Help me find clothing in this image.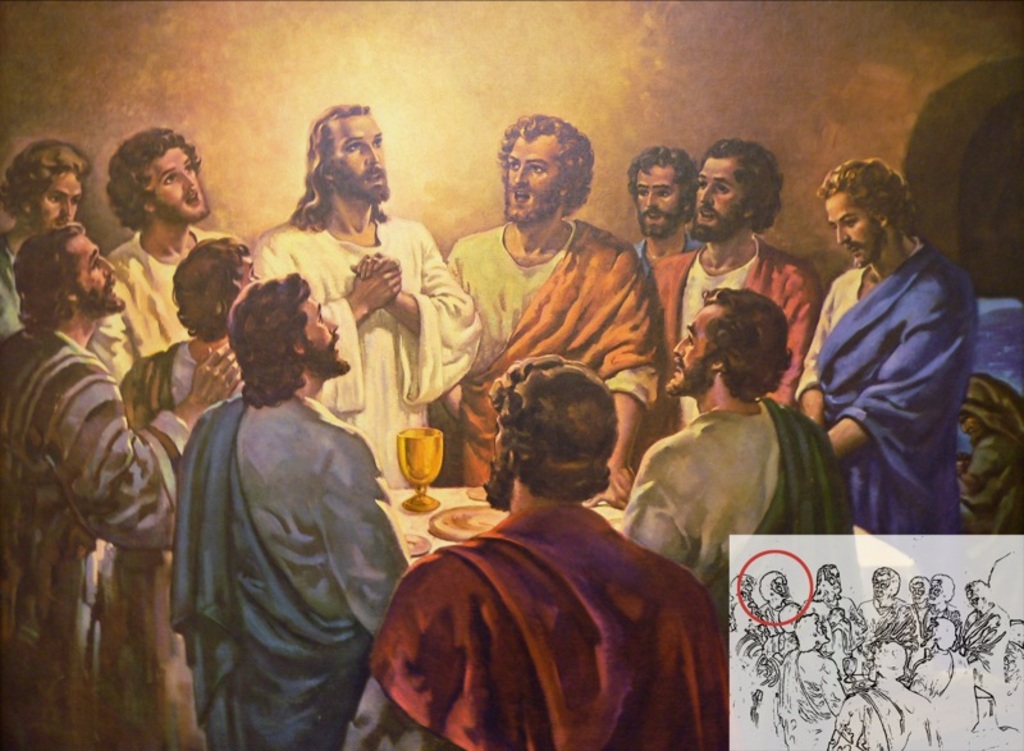
Found it: <region>86, 225, 237, 385</region>.
